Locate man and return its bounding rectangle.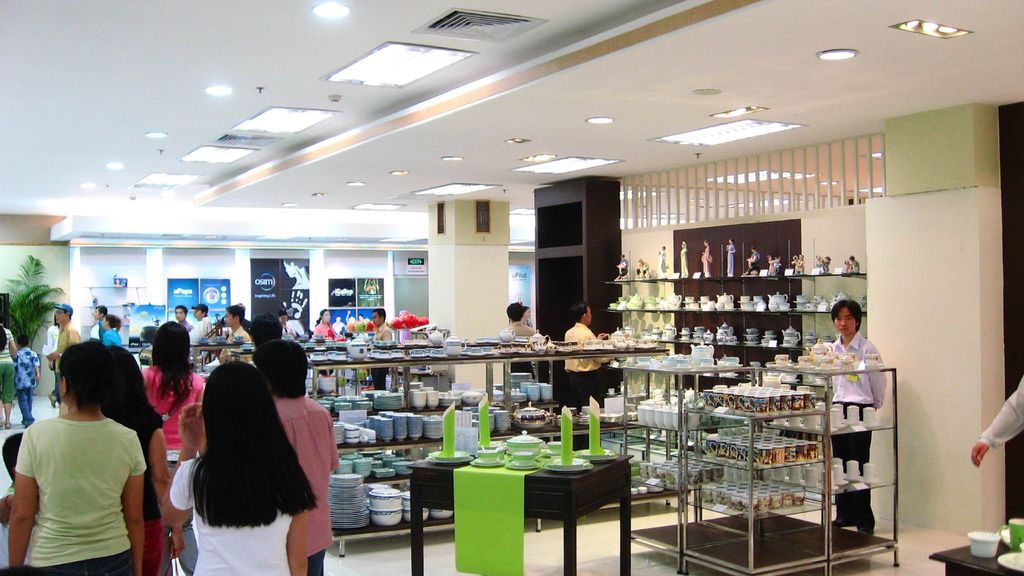
bbox=(280, 308, 301, 337).
